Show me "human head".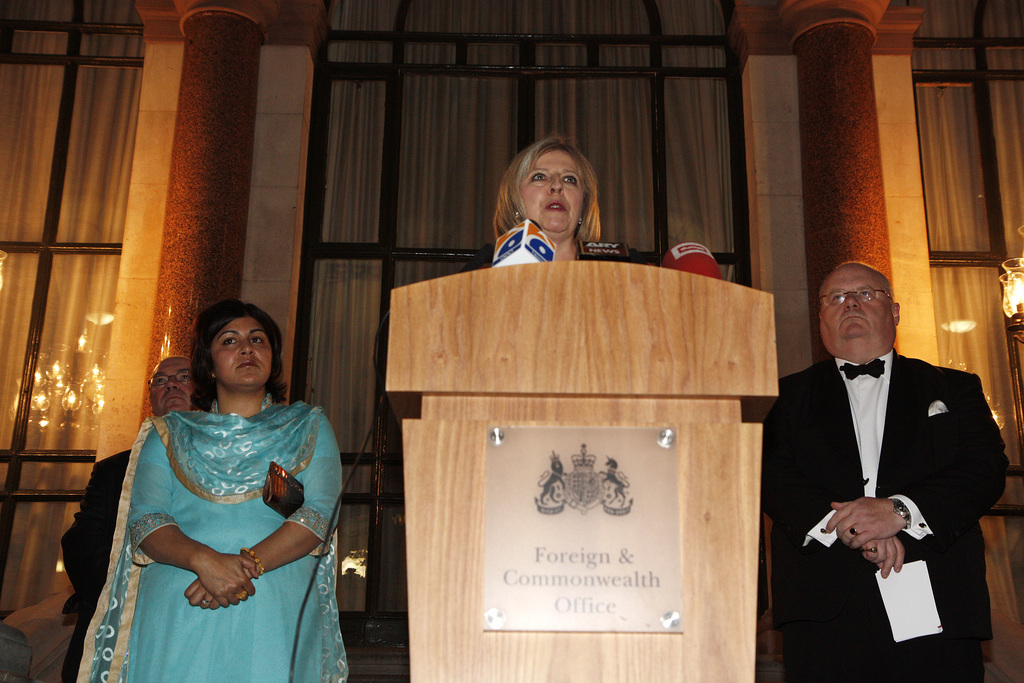
"human head" is here: 180,303,280,406.
